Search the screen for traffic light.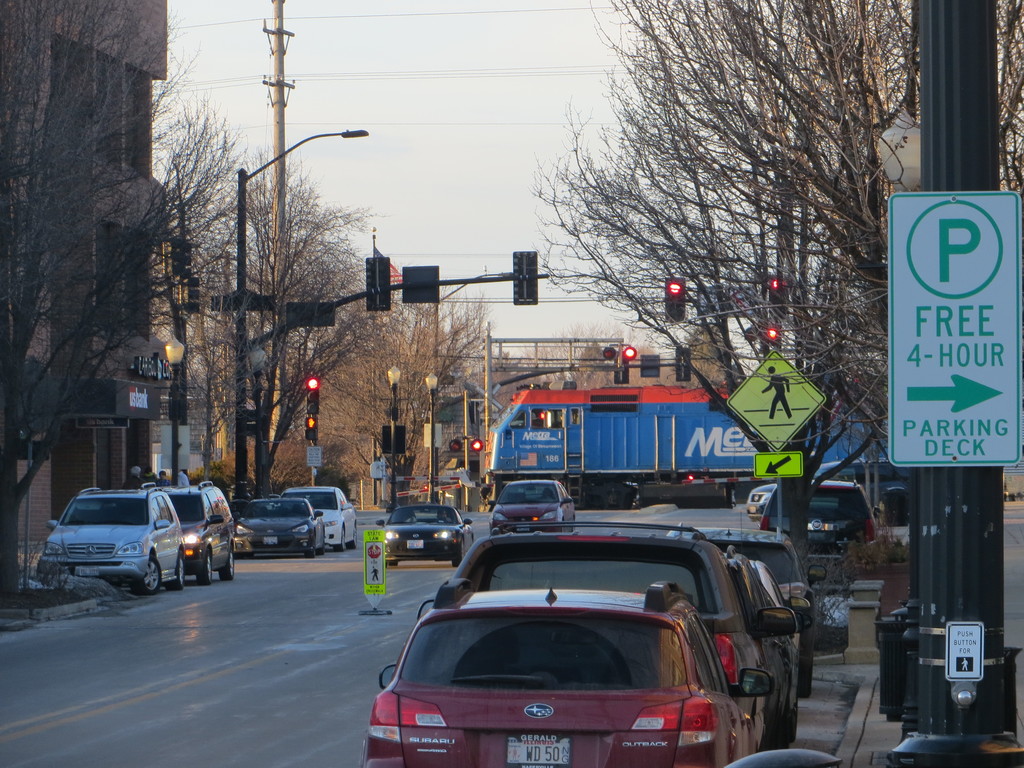
Found at bbox=[675, 345, 691, 380].
